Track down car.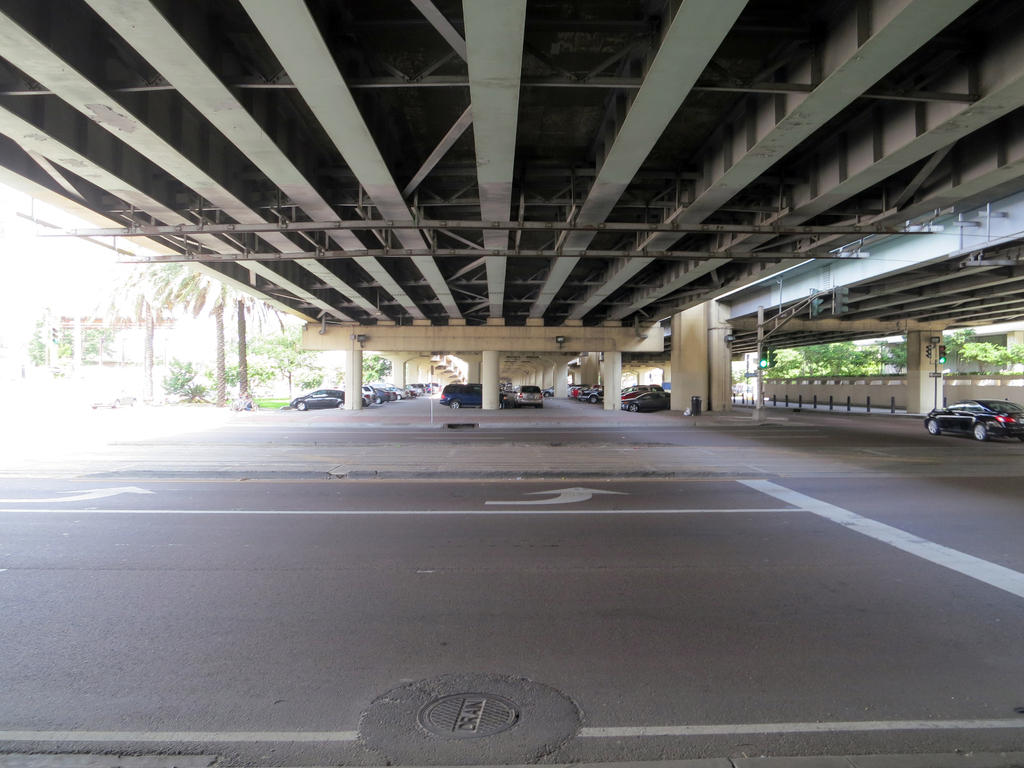
Tracked to 285, 389, 344, 410.
